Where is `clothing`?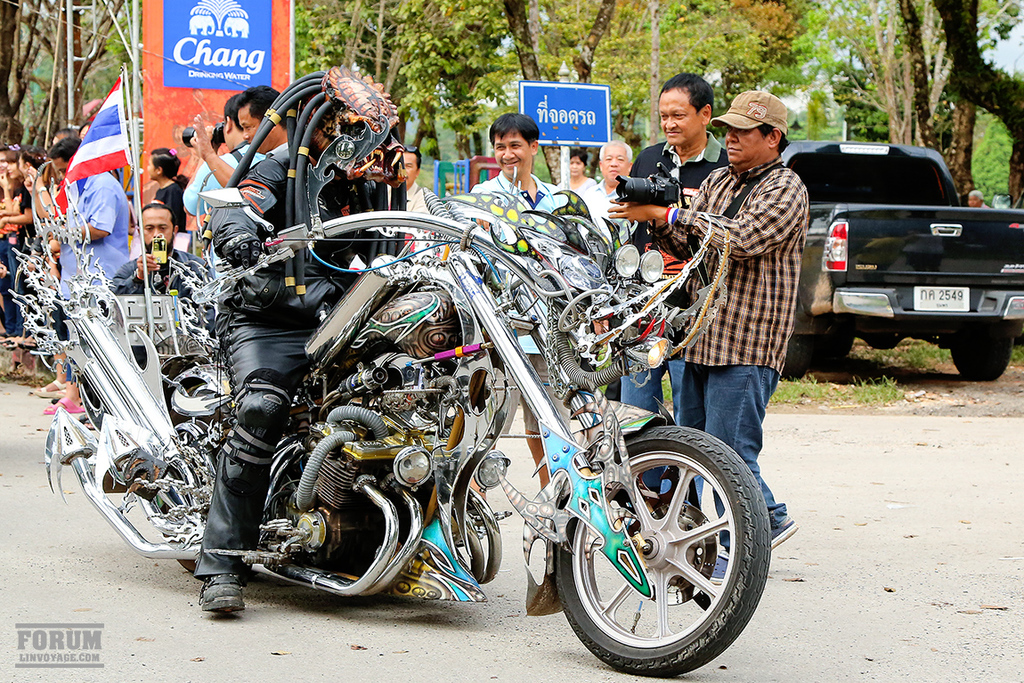
(x1=396, y1=184, x2=437, y2=259).
